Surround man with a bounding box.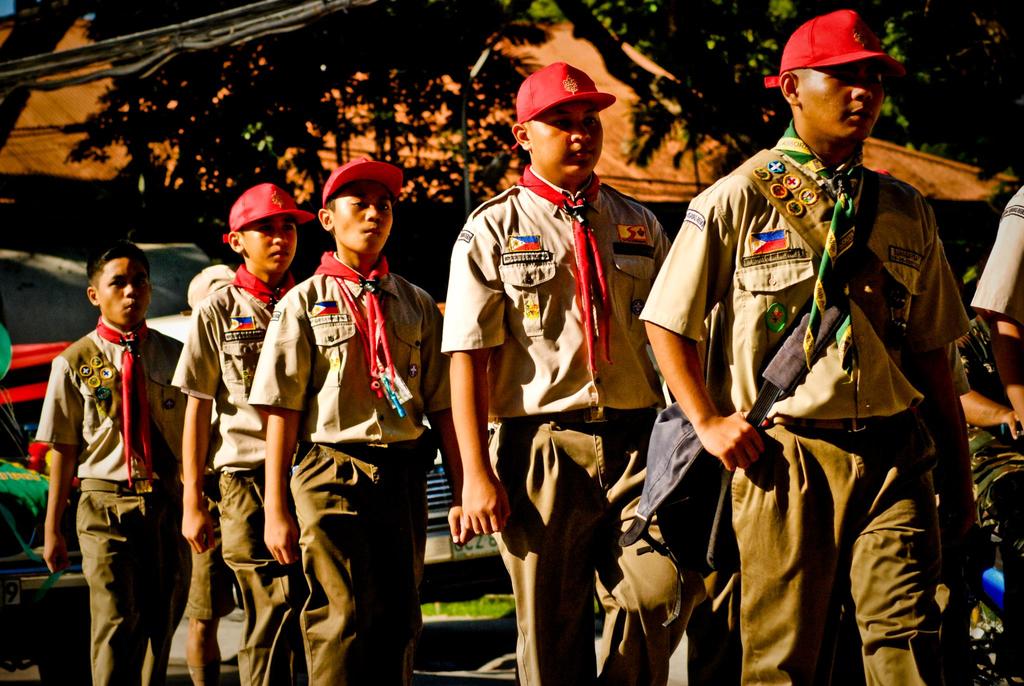
pyautogui.locateOnScreen(31, 220, 164, 682).
